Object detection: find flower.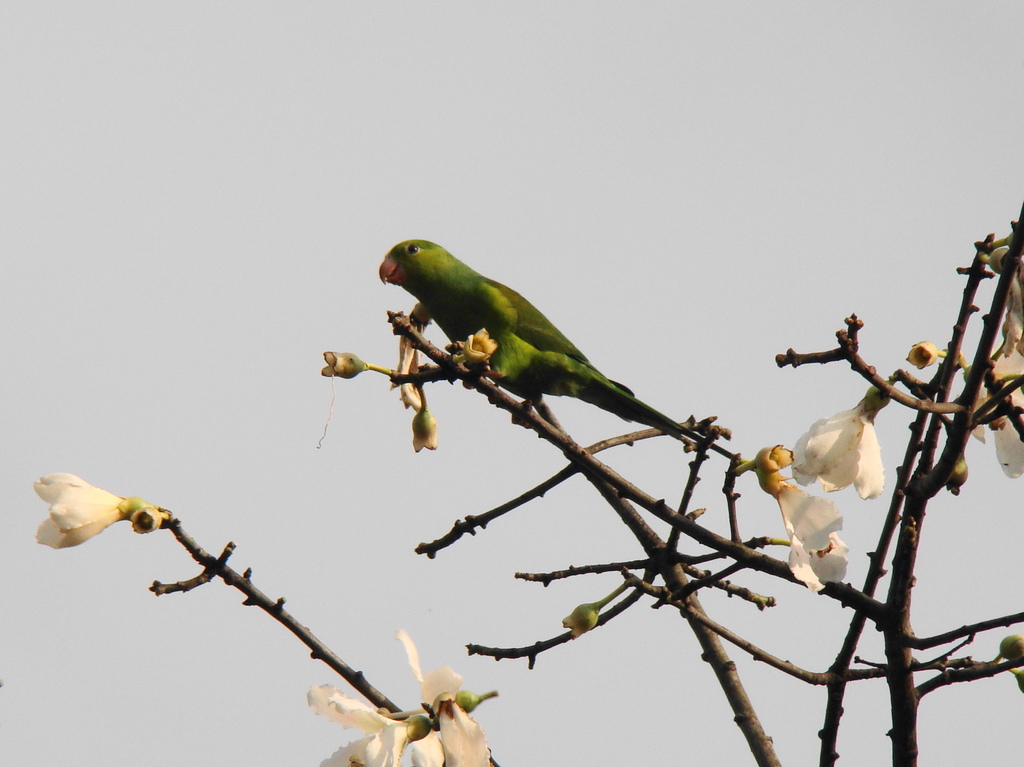
bbox=(792, 401, 891, 522).
